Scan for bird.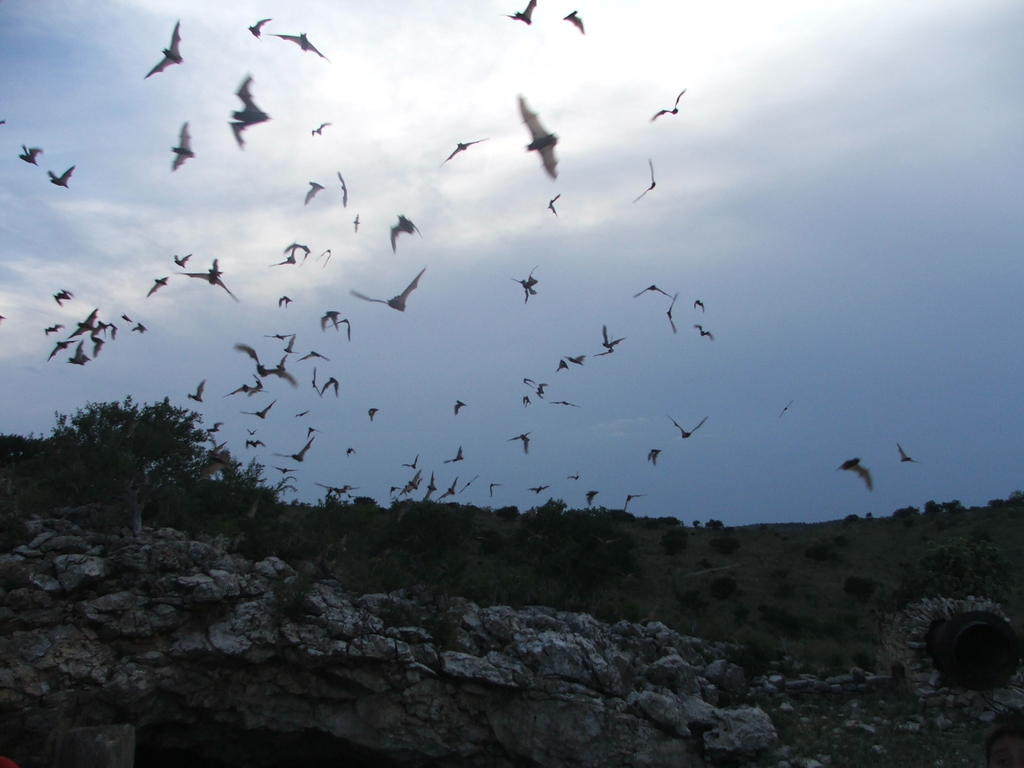
Scan result: rect(276, 438, 314, 468).
